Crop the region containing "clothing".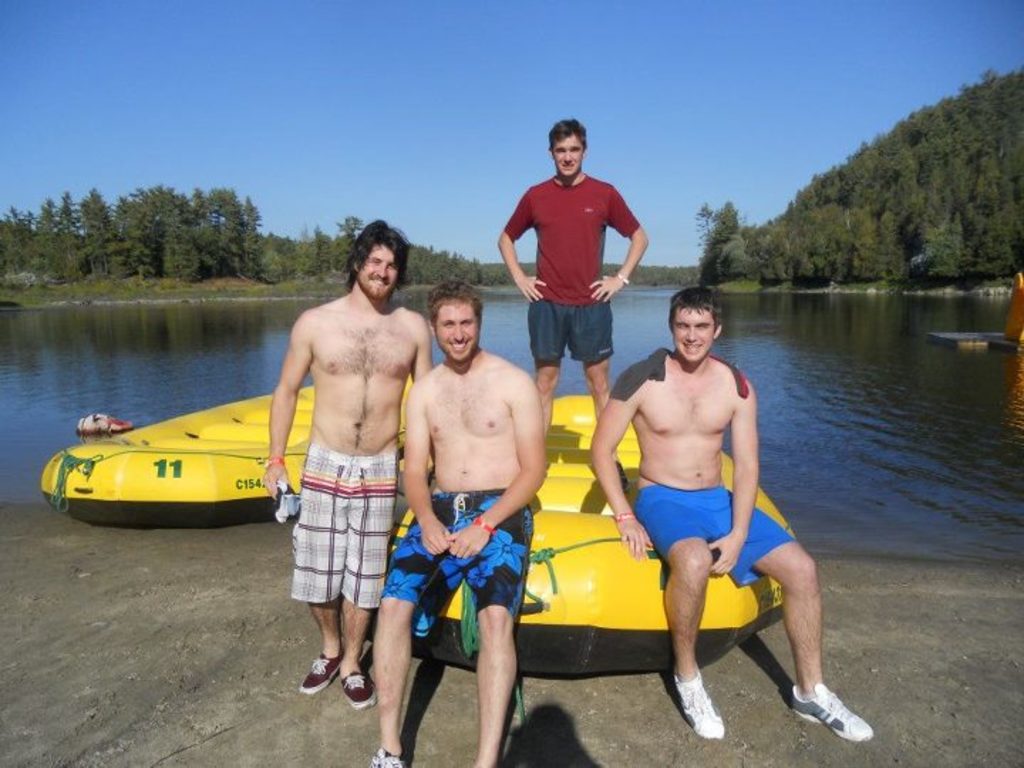
Crop region: [293,448,391,604].
